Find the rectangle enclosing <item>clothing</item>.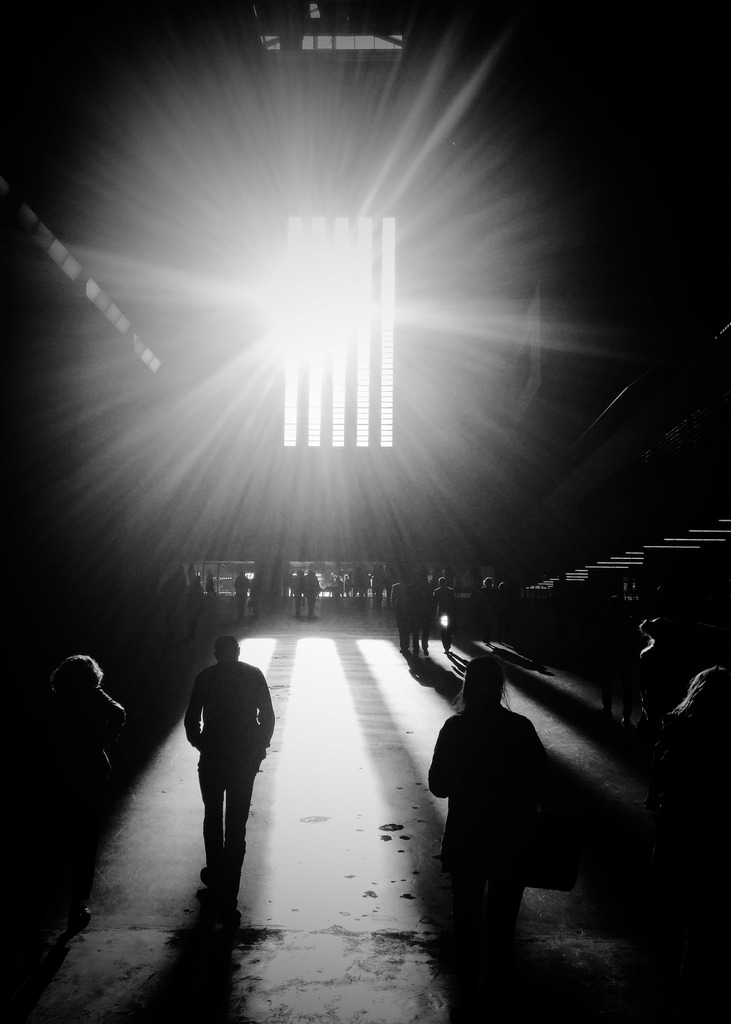
Rect(186, 664, 272, 757).
